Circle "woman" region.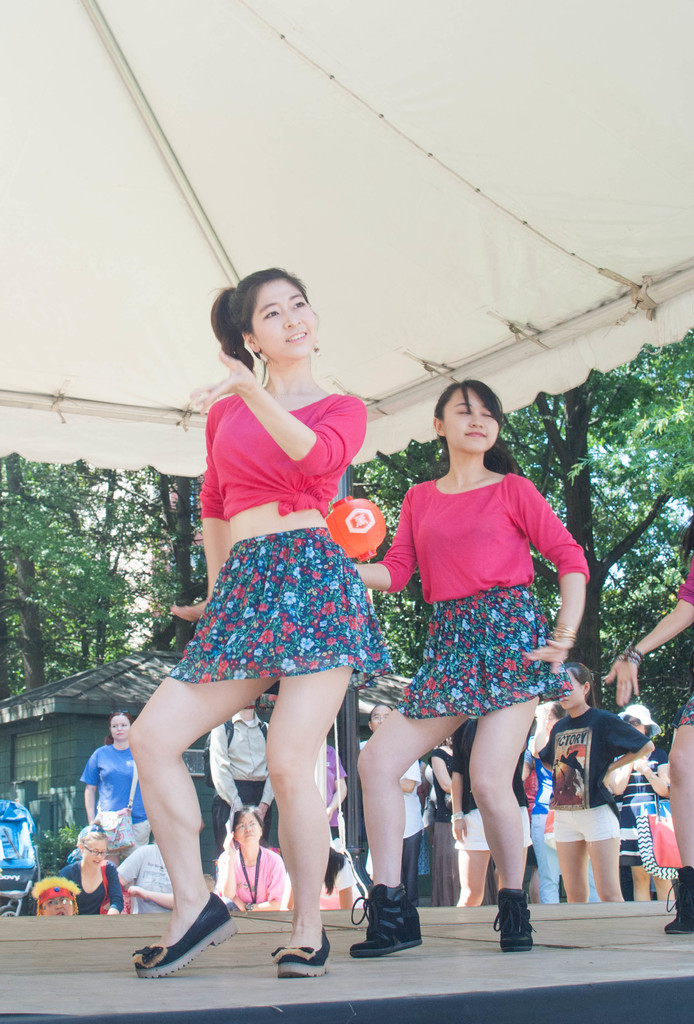
Region: [602, 506, 693, 936].
